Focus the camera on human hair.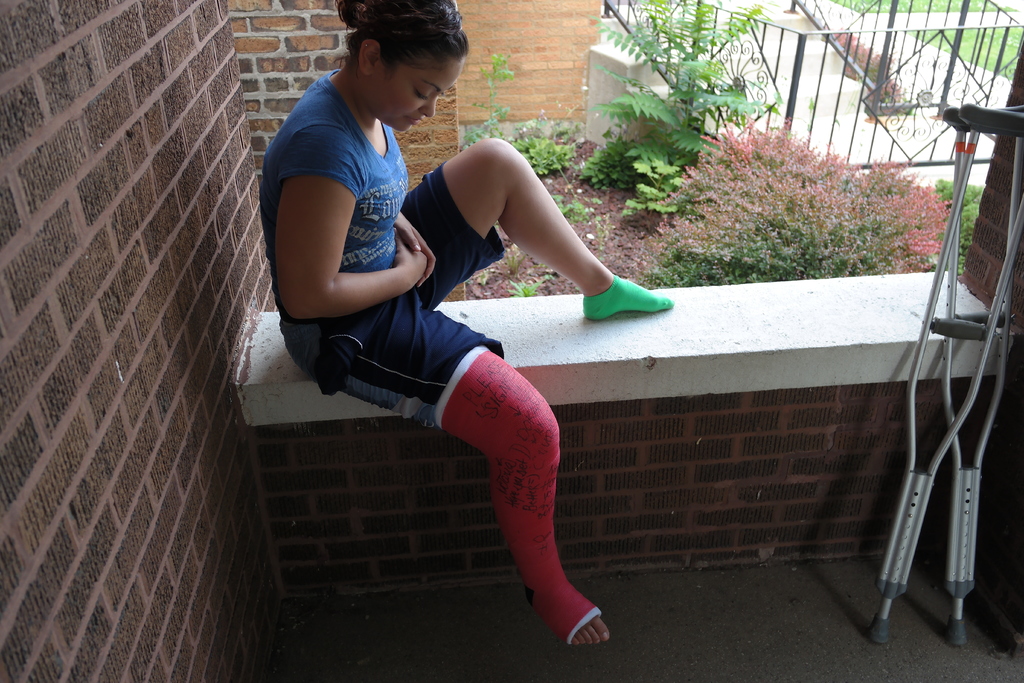
Focus region: x1=330 y1=0 x2=474 y2=79.
